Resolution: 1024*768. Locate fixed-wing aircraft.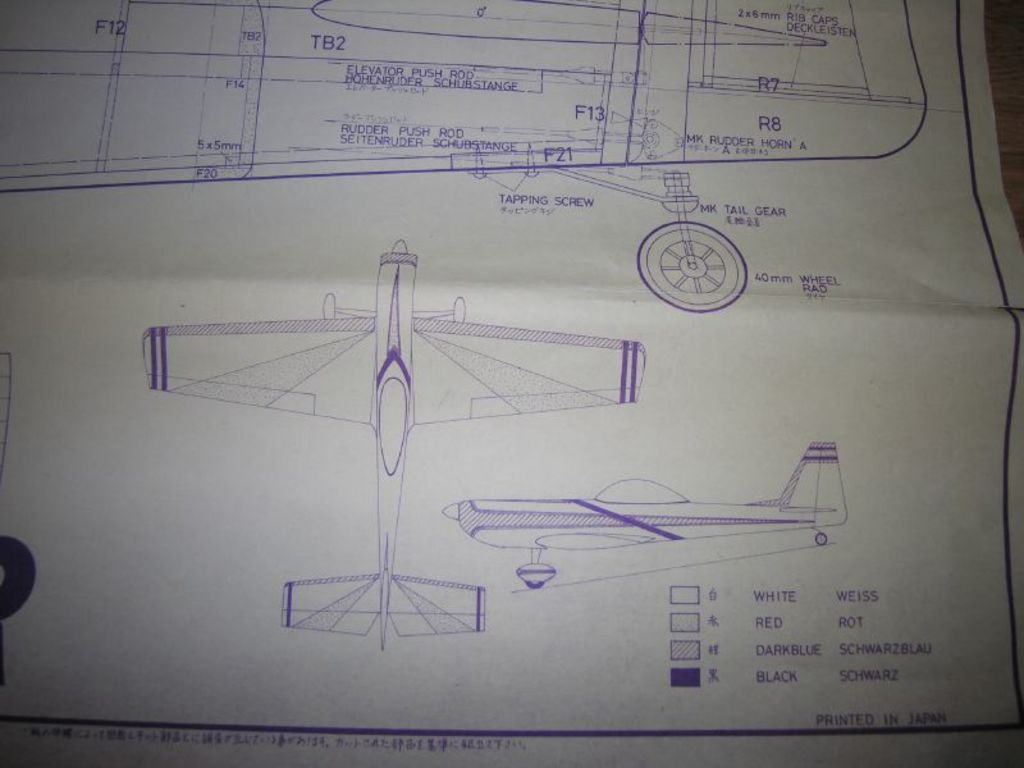
bbox=(138, 237, 643, 654).
